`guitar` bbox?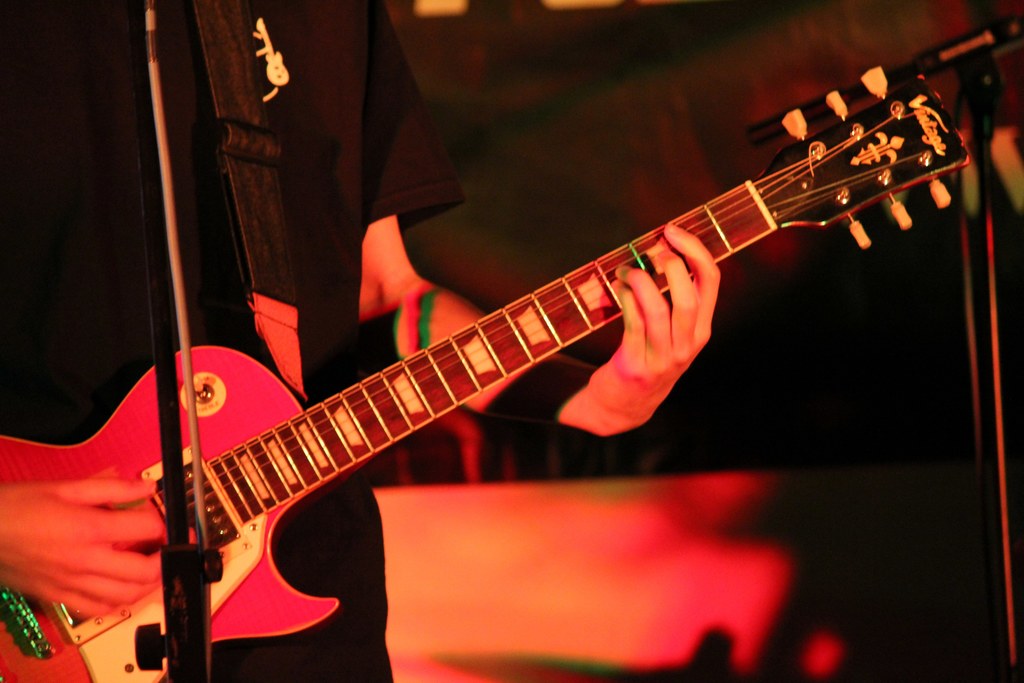
(x1=0, y1=64, x2=977, y2=682)
